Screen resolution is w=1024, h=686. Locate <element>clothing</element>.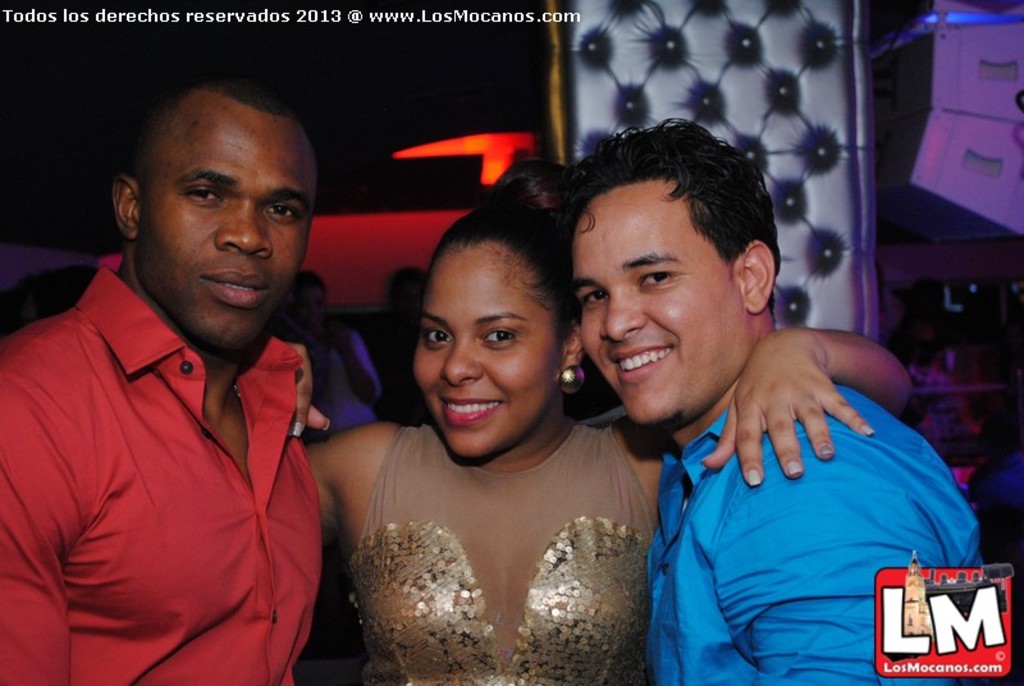
select_region(20, 209, 339, 676).
